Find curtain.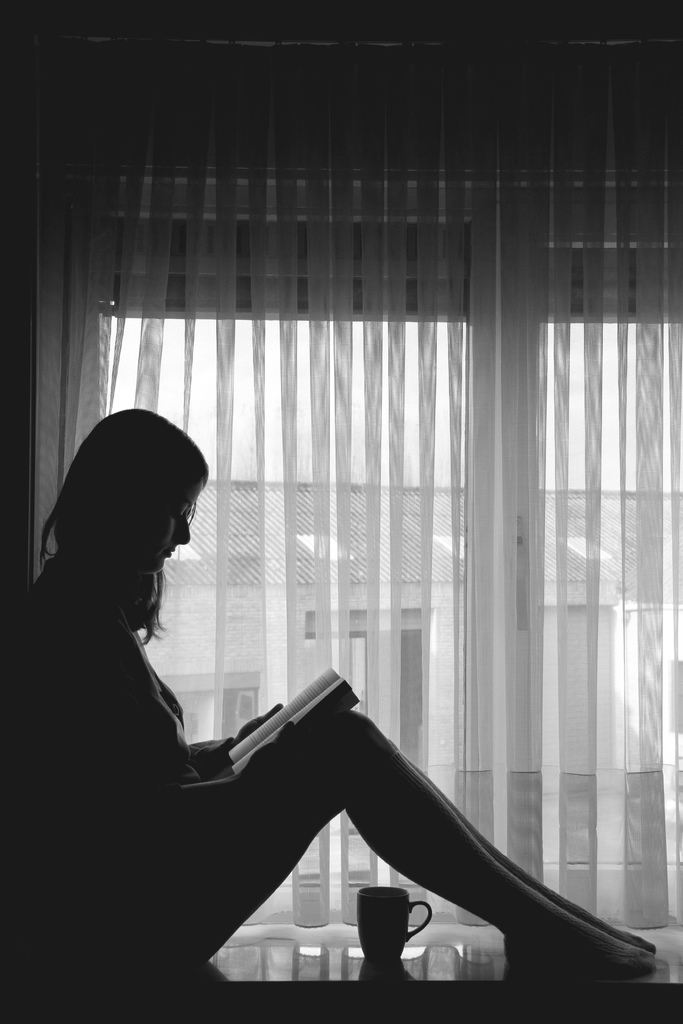
7, 84, 682, 1003.
